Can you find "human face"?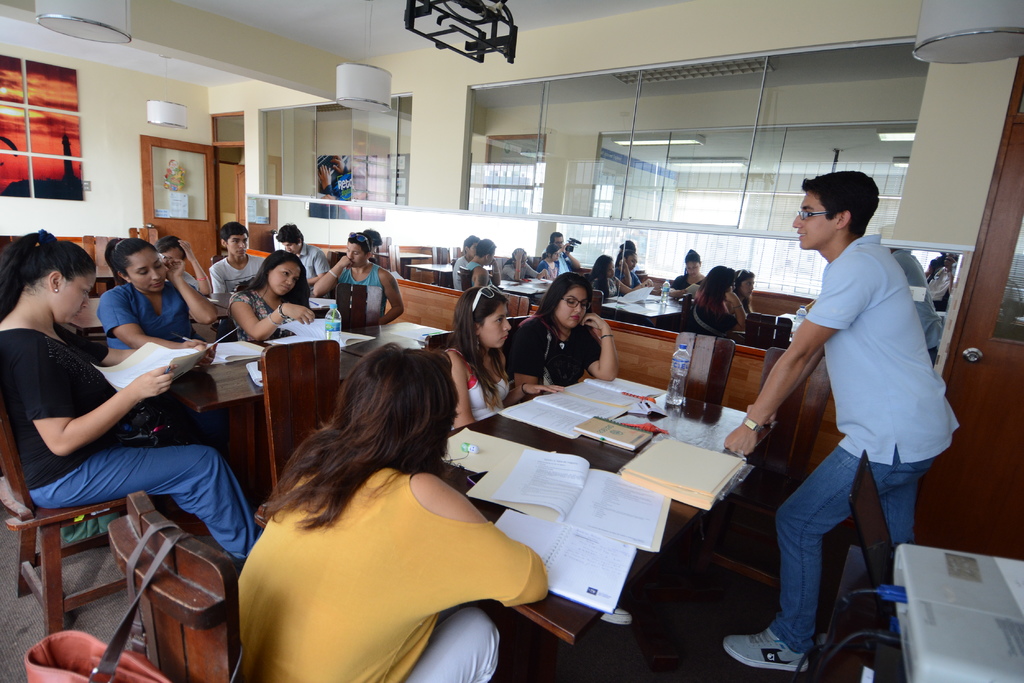
Yes, bounding box: left=488, top=250, right=500, bottom=266.
